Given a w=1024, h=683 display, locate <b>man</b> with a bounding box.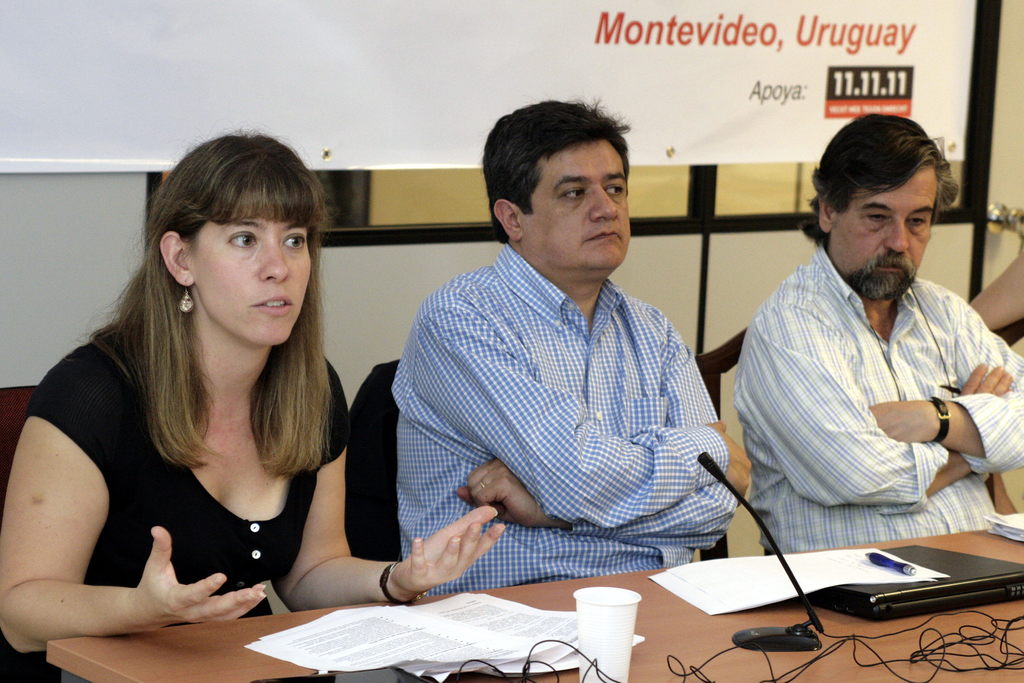
Located: bbox=(393, 93, 740, 596).
